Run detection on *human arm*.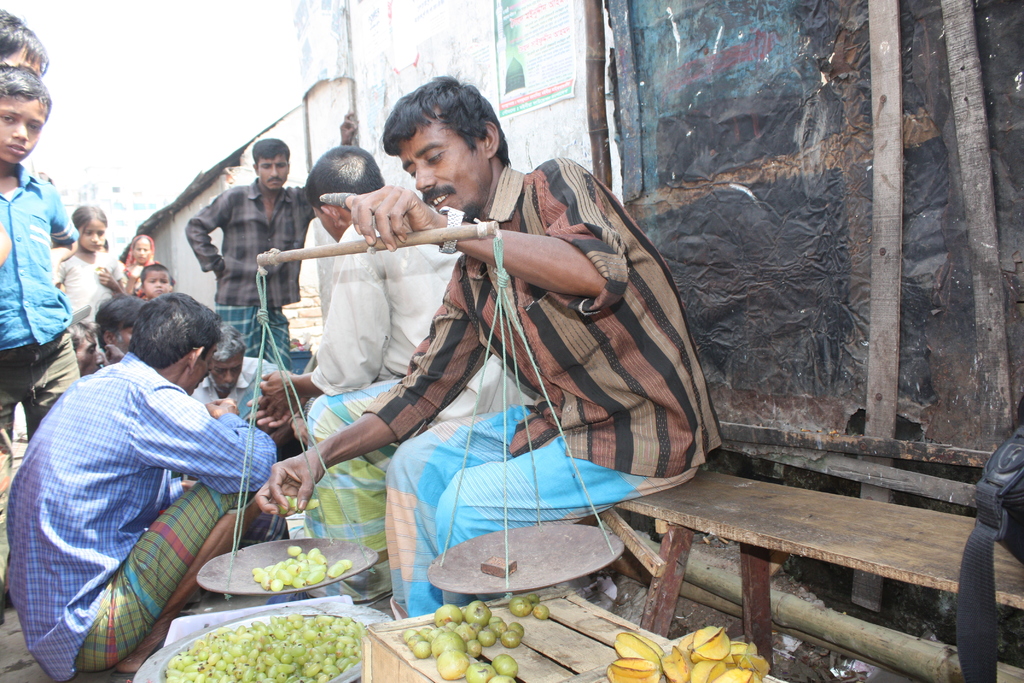
Result: bbox(94, 263, 122, 293).
